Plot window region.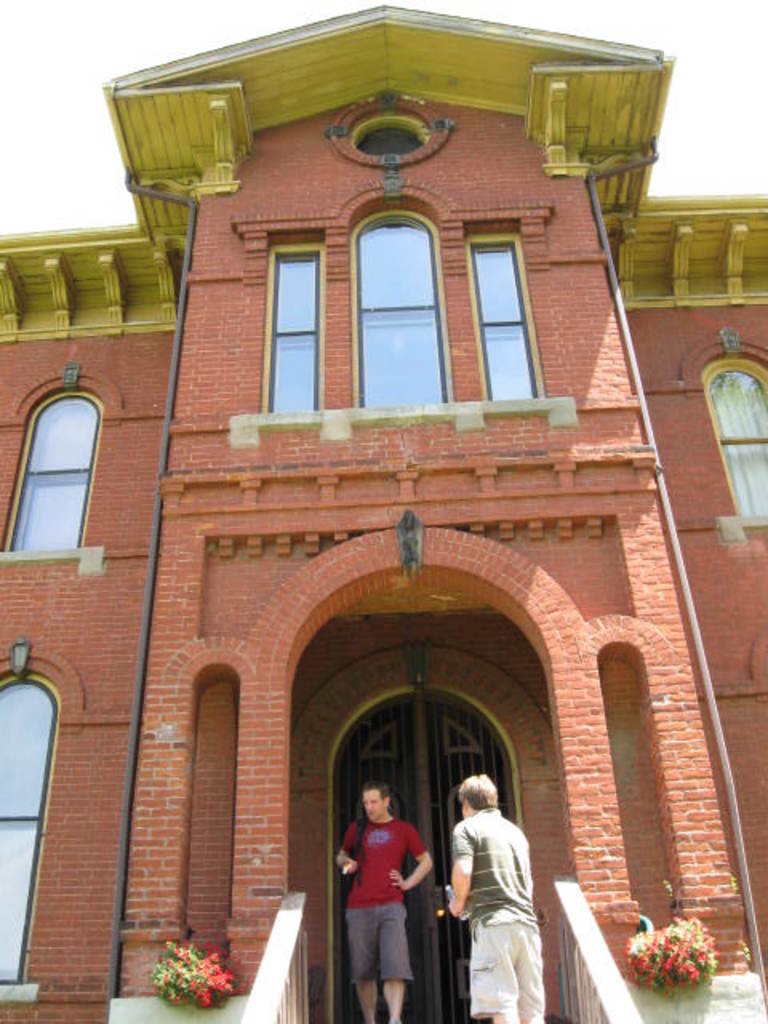
Plotted at box=[0, 672, 70, 998].
